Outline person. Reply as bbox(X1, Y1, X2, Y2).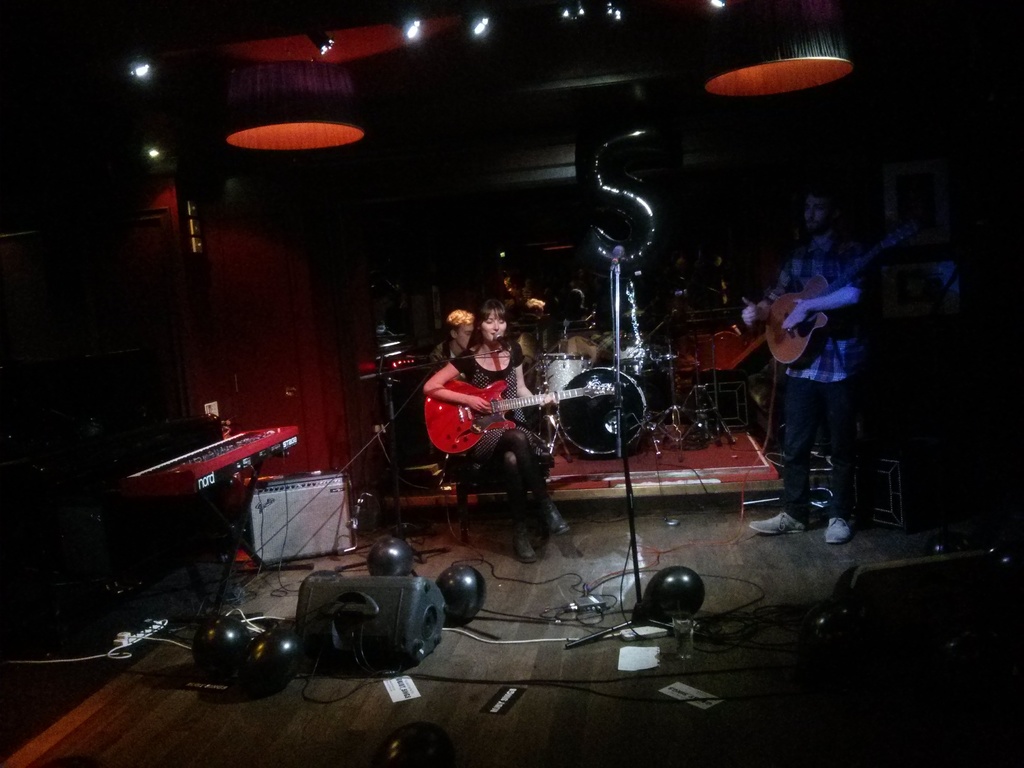
bbox(431, 302, 489, 360).
